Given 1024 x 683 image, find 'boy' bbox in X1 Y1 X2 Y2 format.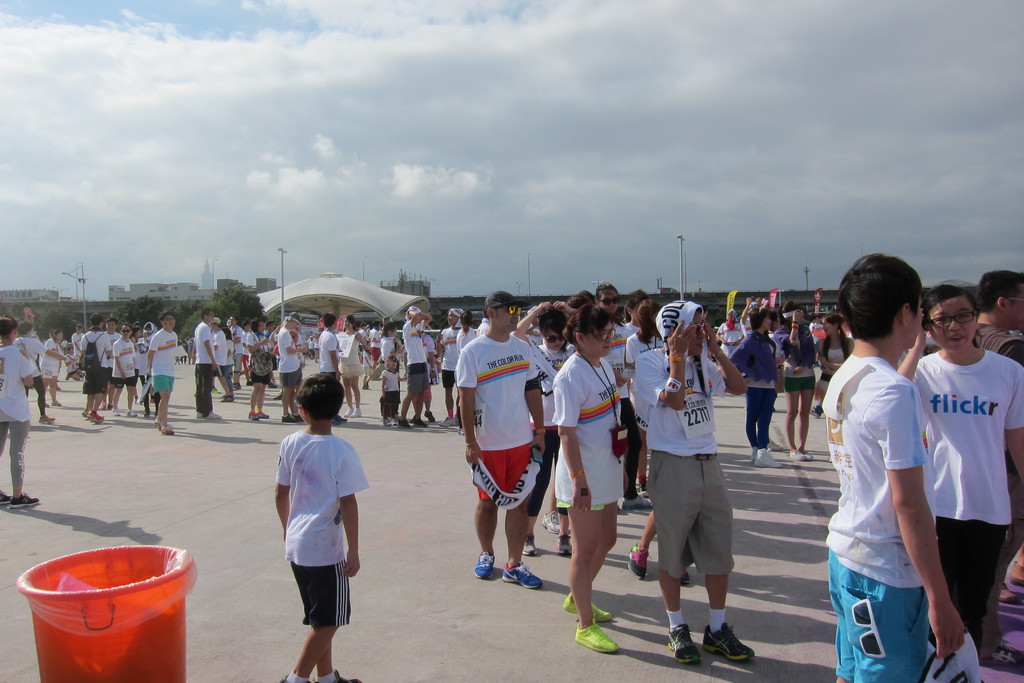
275 375 362 679.
